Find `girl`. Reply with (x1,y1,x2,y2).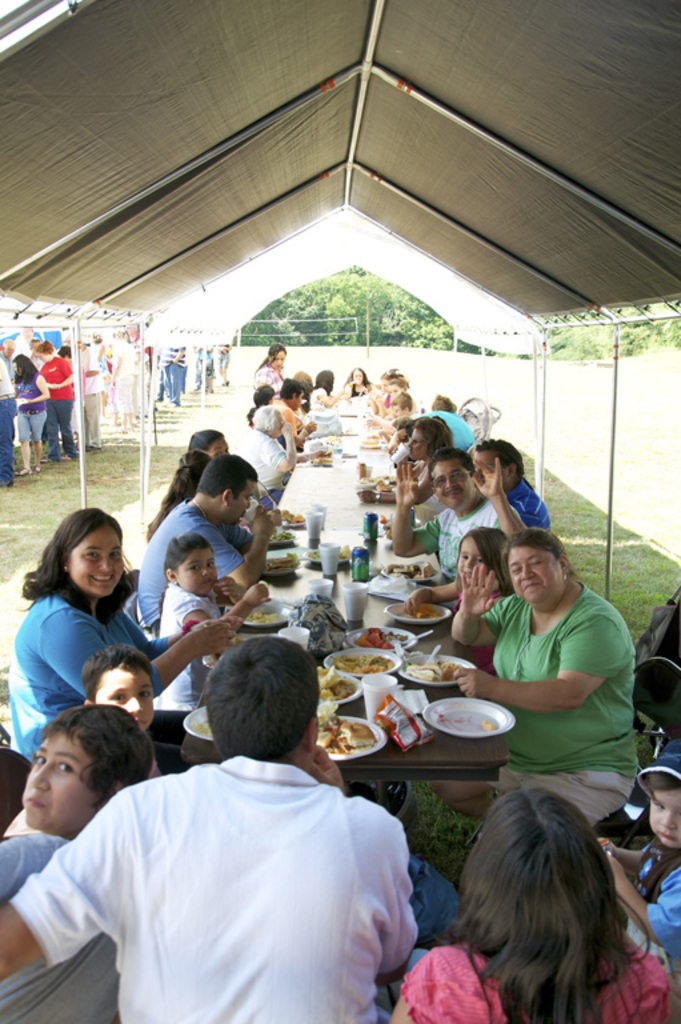
(597,737,680,983).
